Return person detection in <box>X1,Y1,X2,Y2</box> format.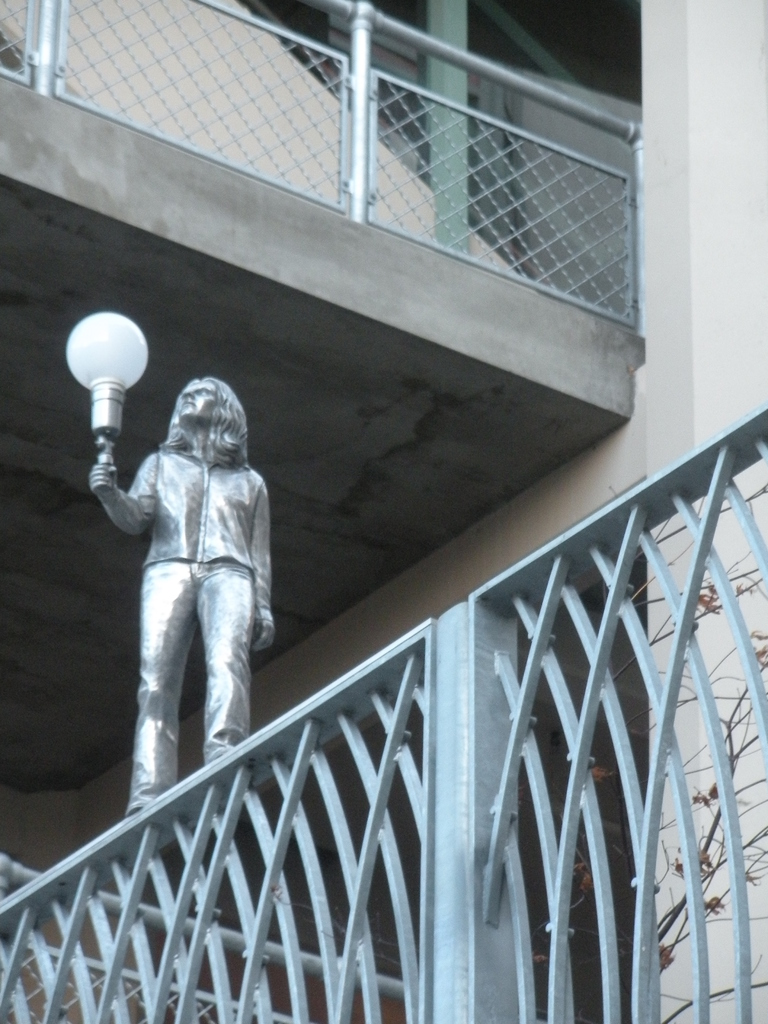
<box>88,324,287,828</box>.
